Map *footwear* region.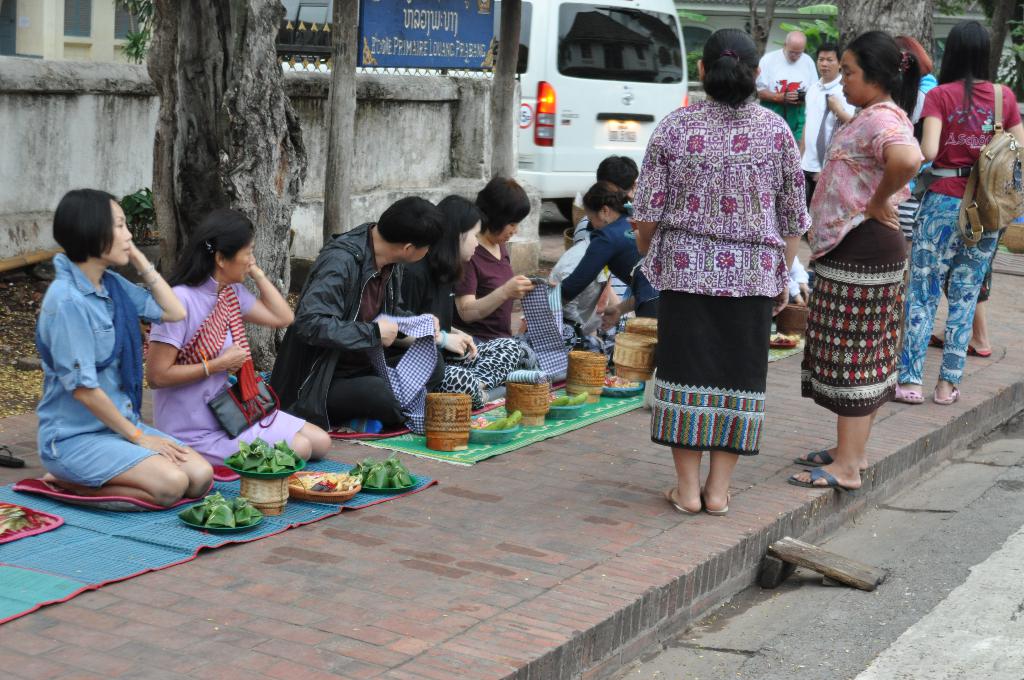
Mapped to 700,489,732,515.
